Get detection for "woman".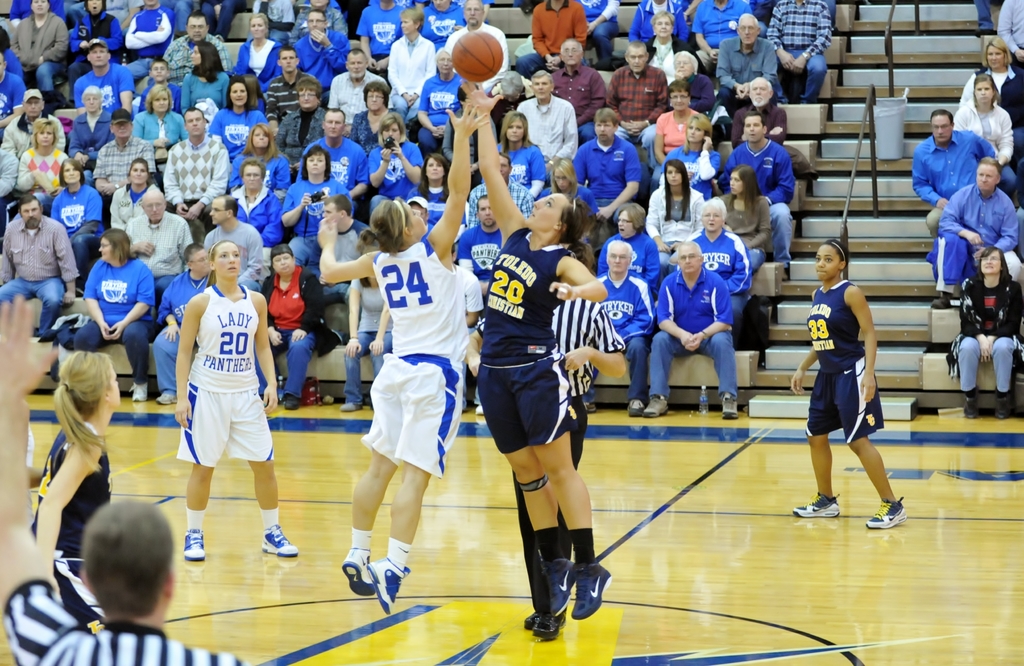
Detection: (306, 84, 483, 624).
